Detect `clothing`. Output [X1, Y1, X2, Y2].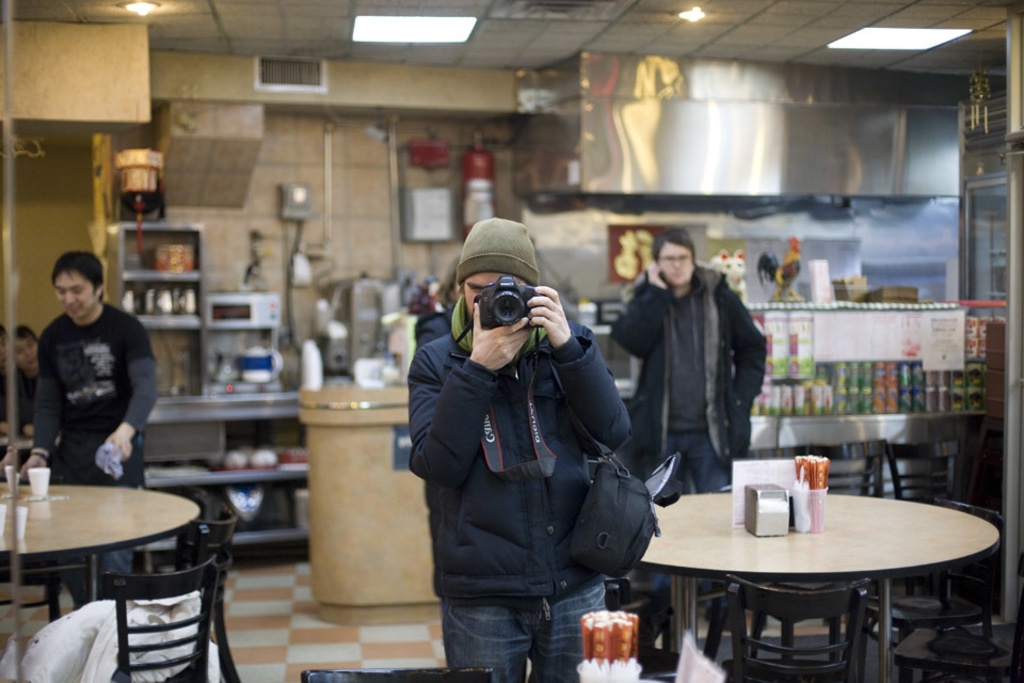
[612, 259, 778, 491].
